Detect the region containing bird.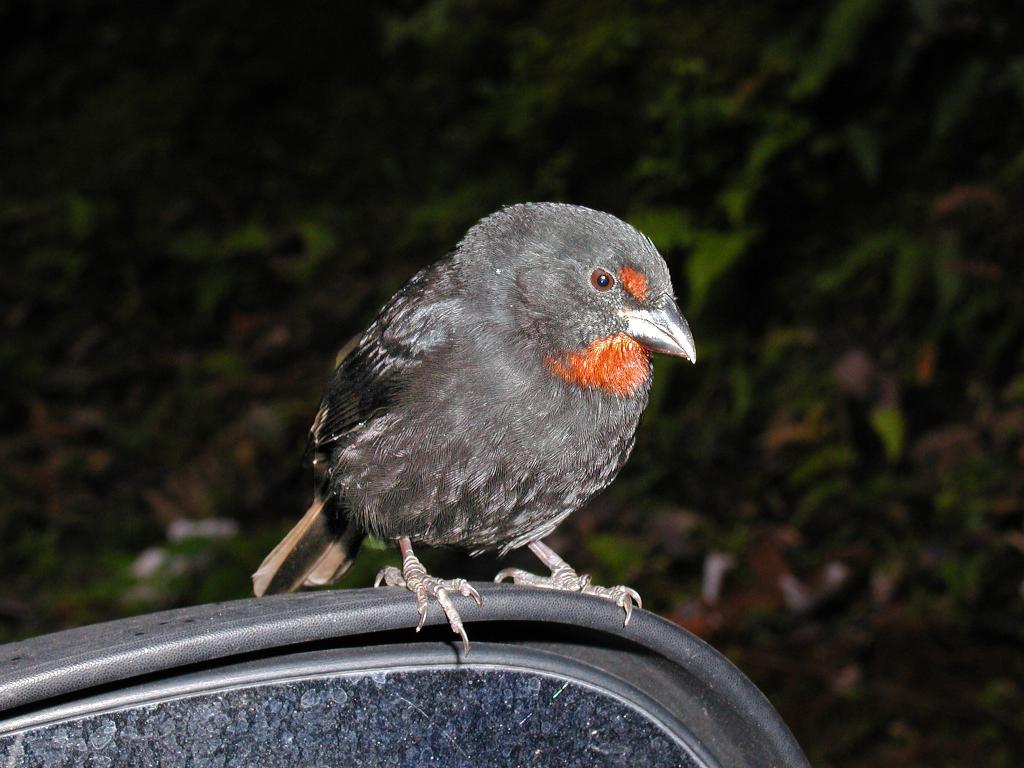
[265,201,683,646].
